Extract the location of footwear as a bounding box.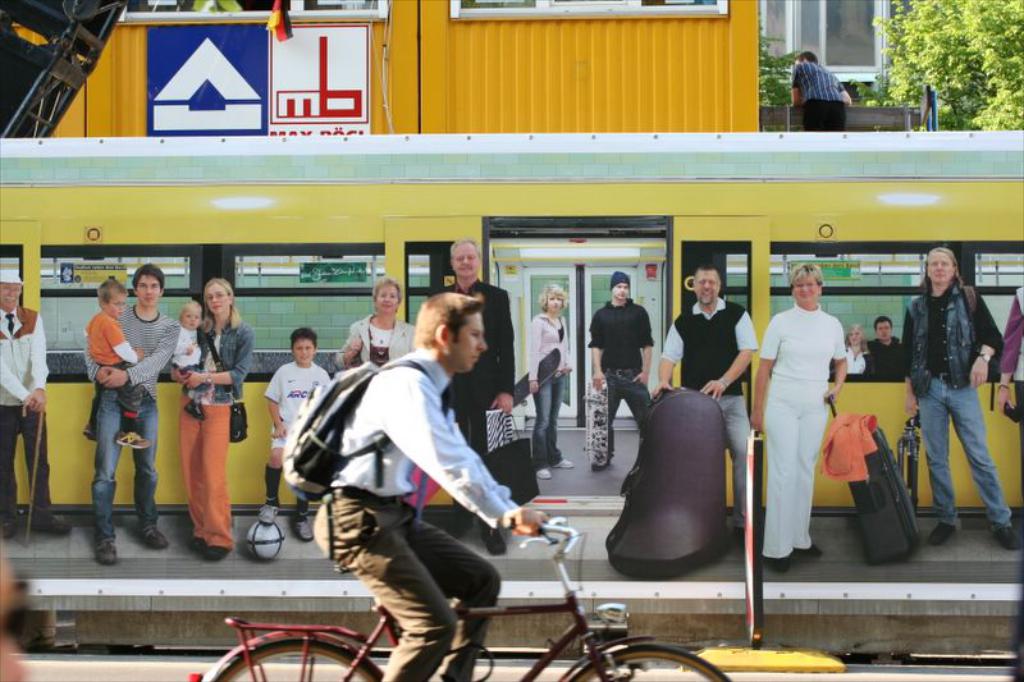
<region>593, 462, 611, 473</region>.
